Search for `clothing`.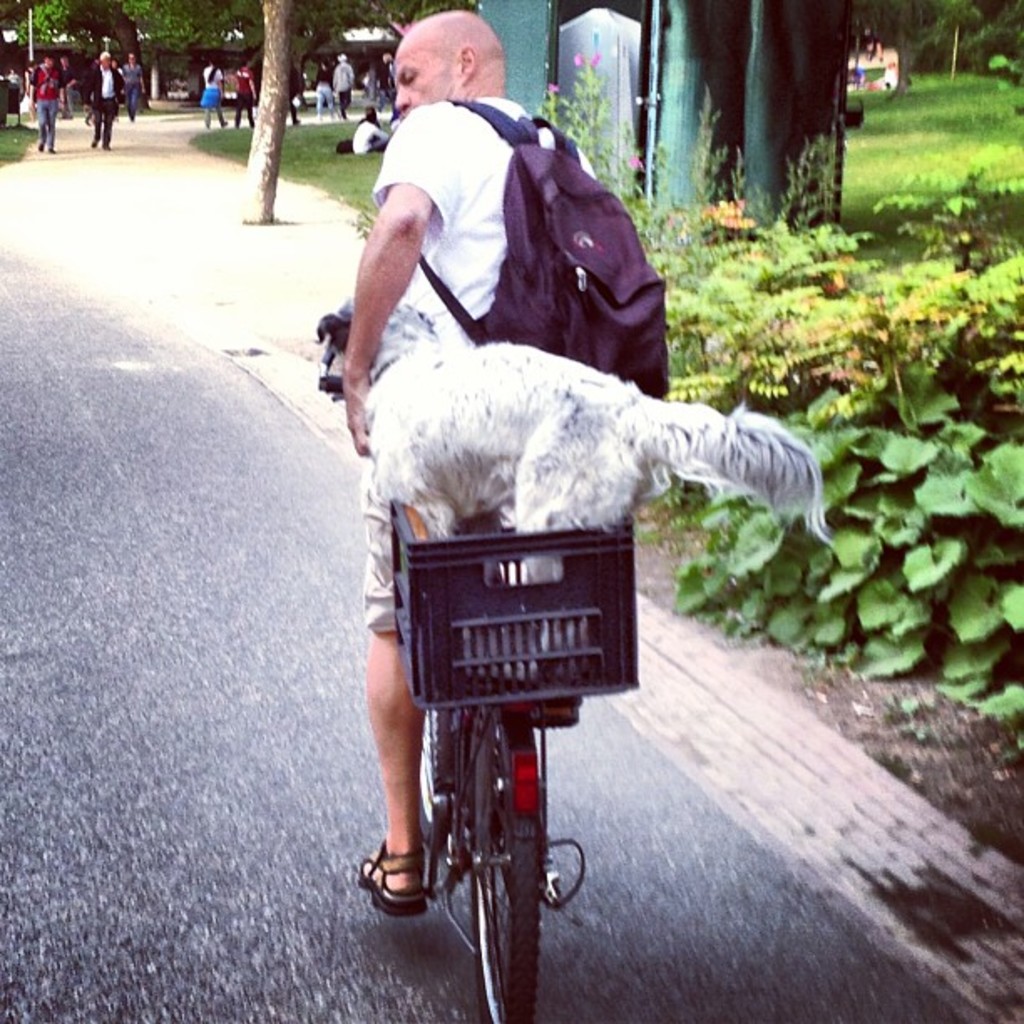
Found at 328, 59, 356, 110.
